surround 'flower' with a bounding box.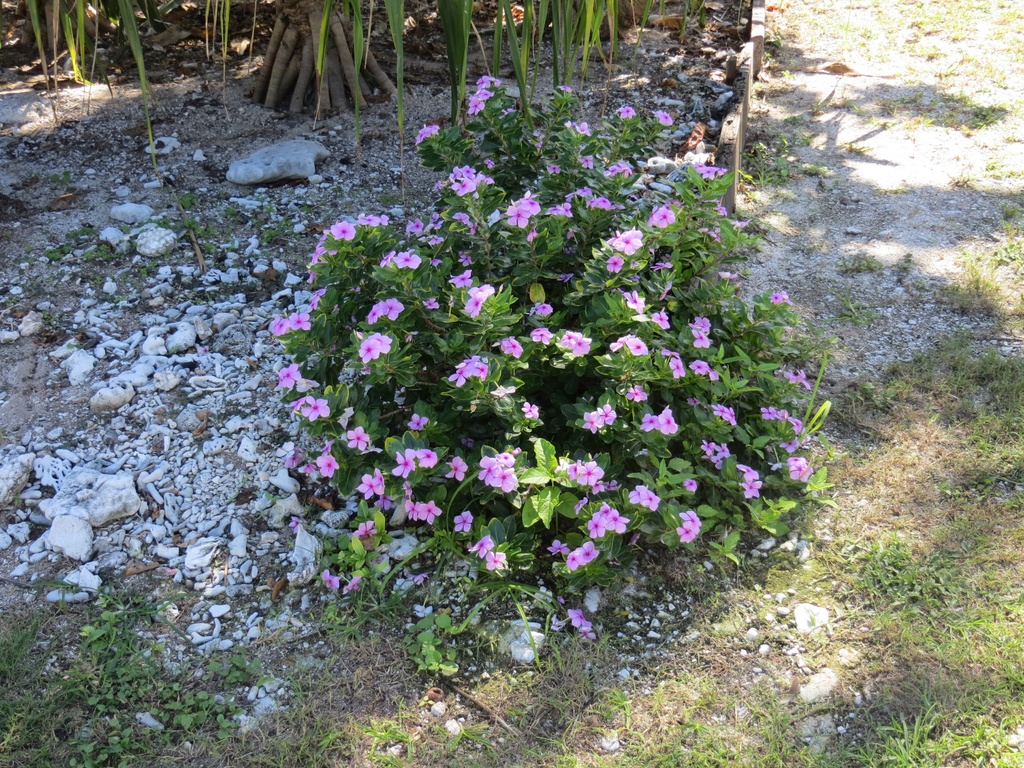
324:568:342:589.
